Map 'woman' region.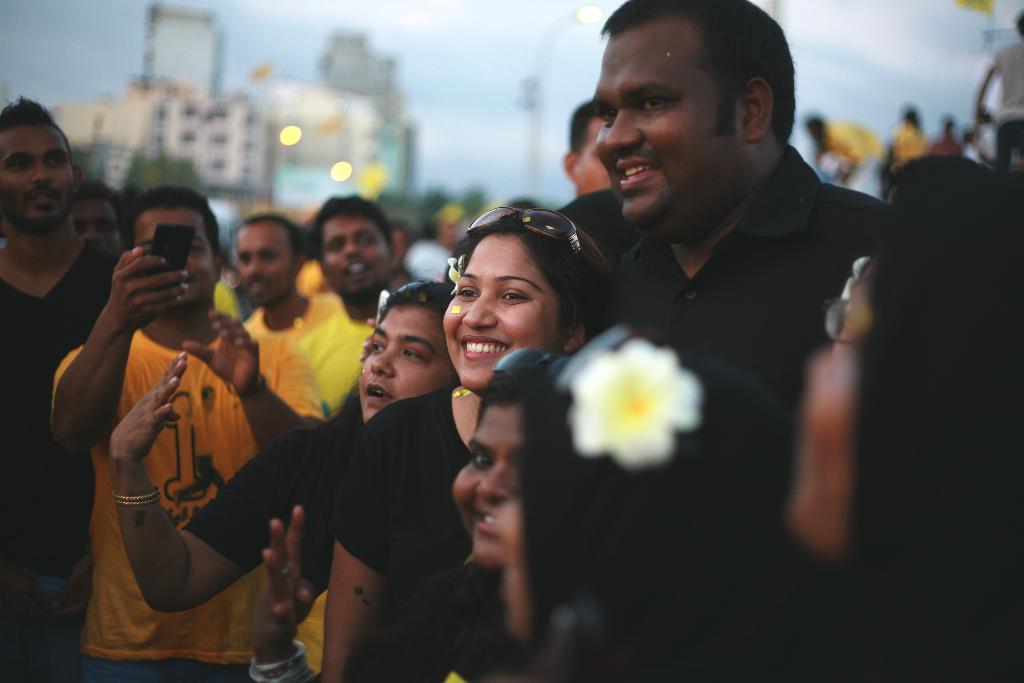
Mapped to region(105, 276, 467, 682).
